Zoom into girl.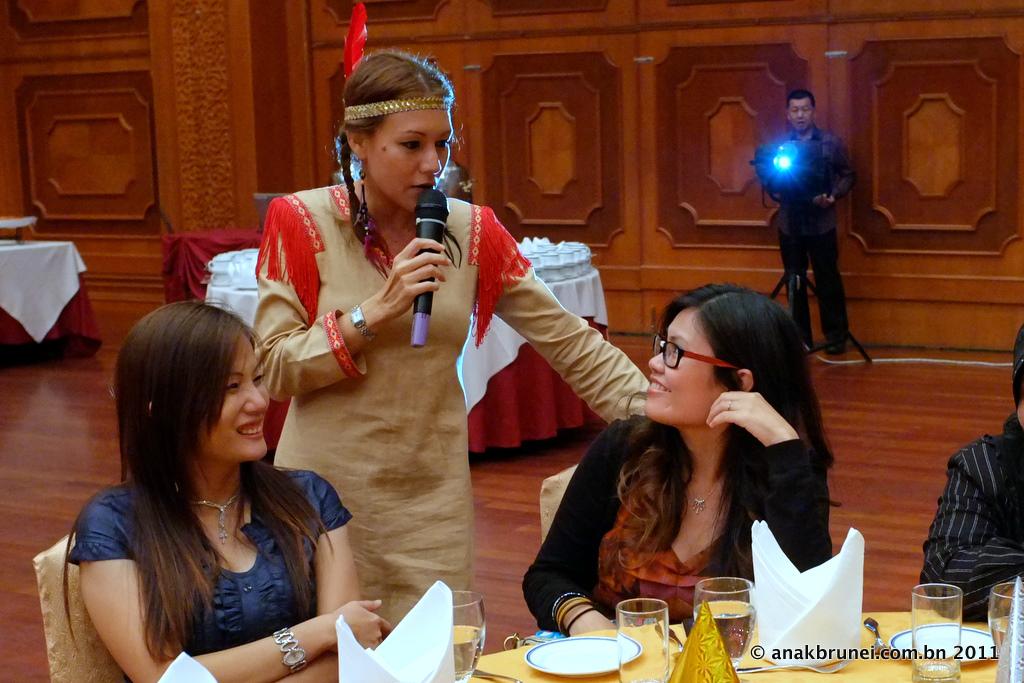
Zoom target: BBox(519, 282, 834, 638).
